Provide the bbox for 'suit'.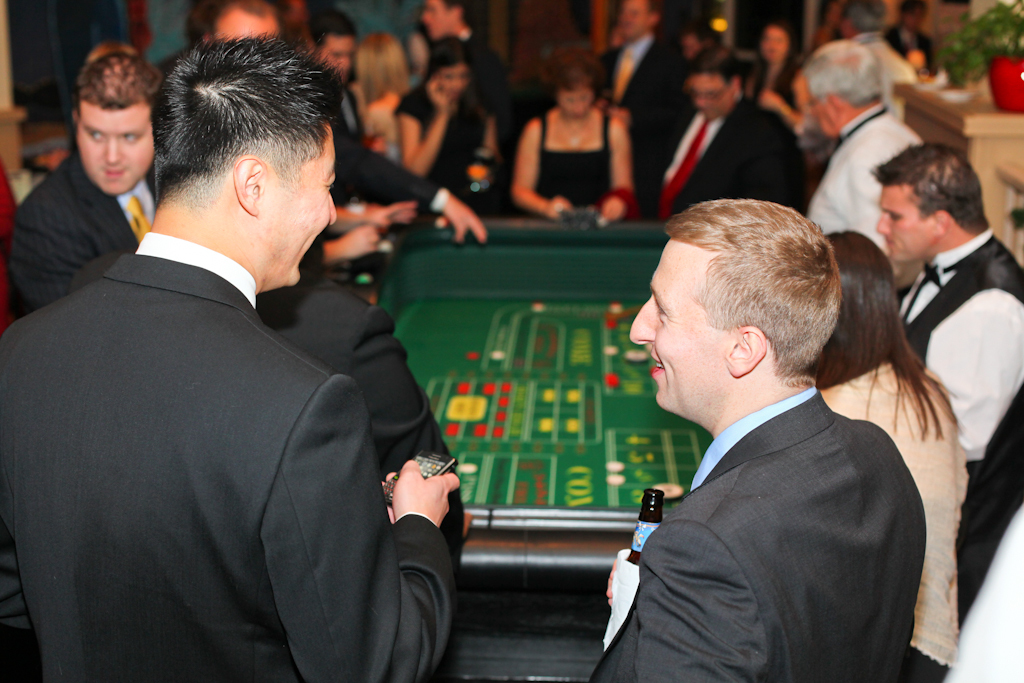
bbox=[593, 35, 690, 183].
